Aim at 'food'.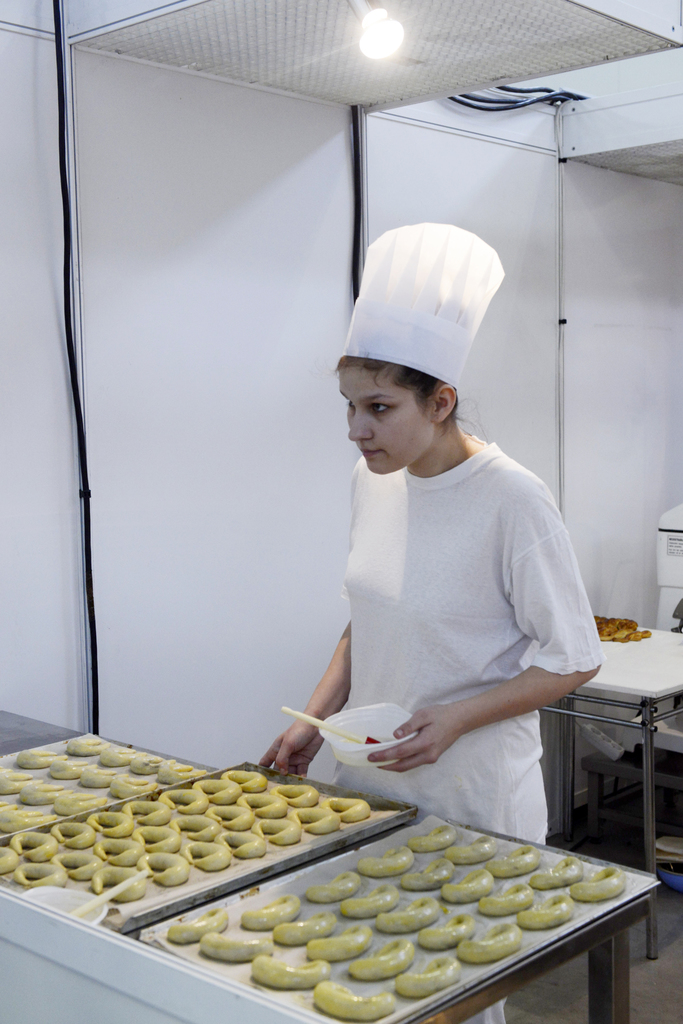
Aimed at {"left": 407, "top": 824, "right": 458, "bottom": 853}.
